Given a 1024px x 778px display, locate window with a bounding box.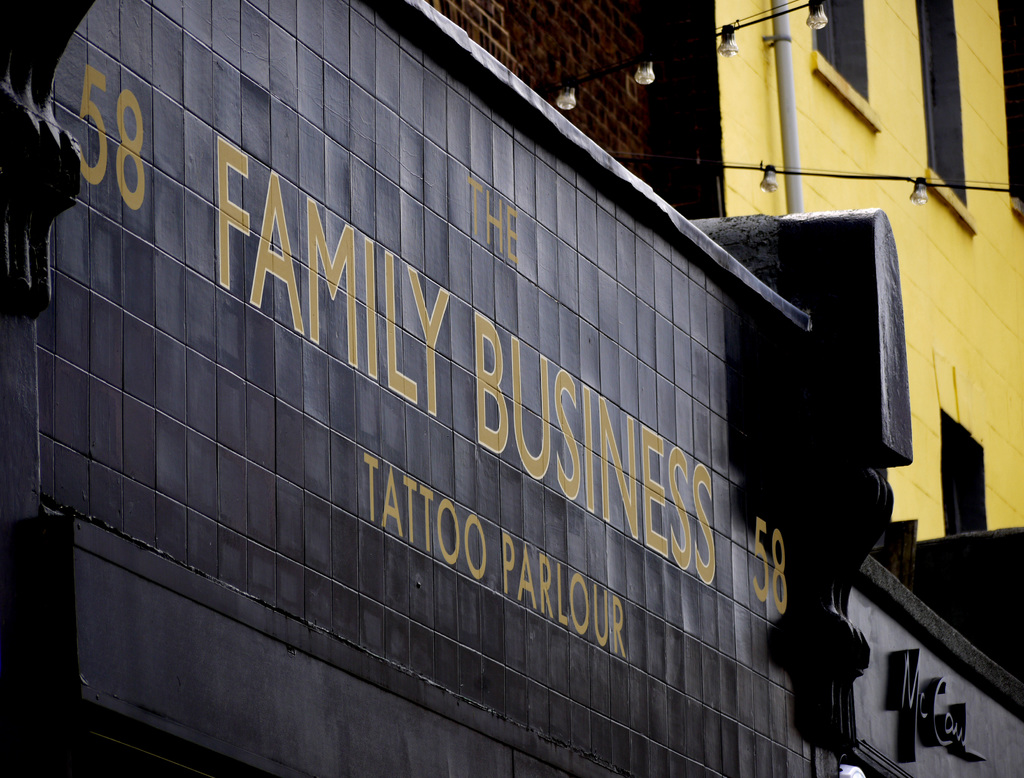
Located: pyautogui.locateOnScreen(914, 1, 980, 235).
